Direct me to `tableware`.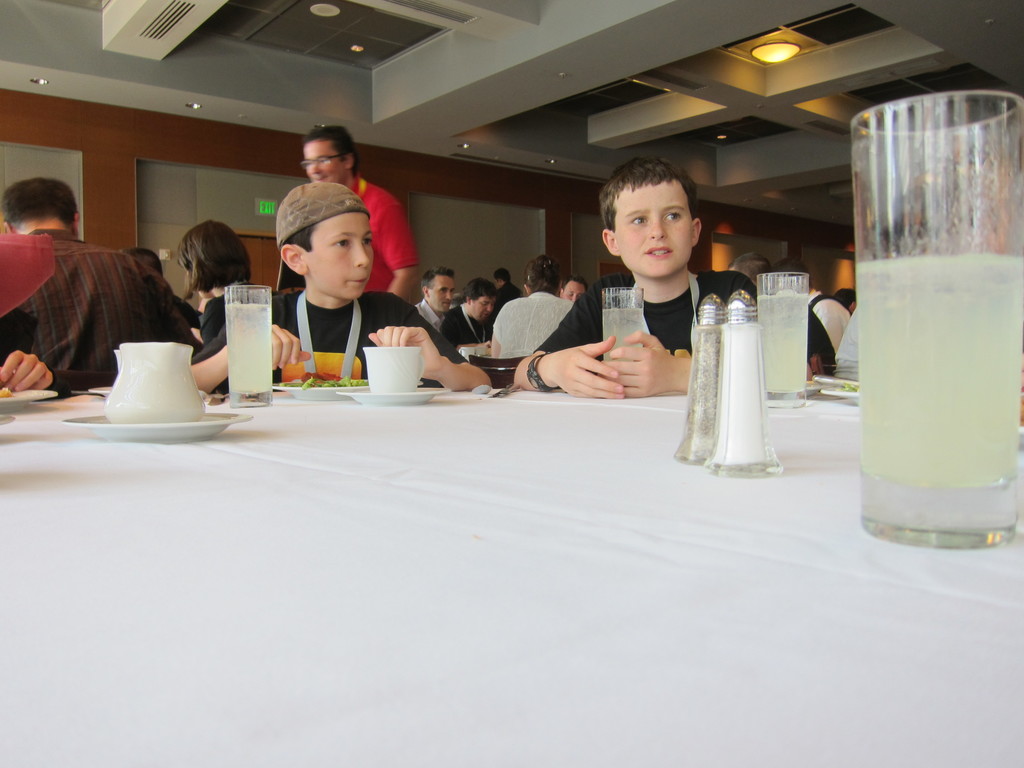
Direction: [x1=0, y1=385, x2=58, y2=413].
